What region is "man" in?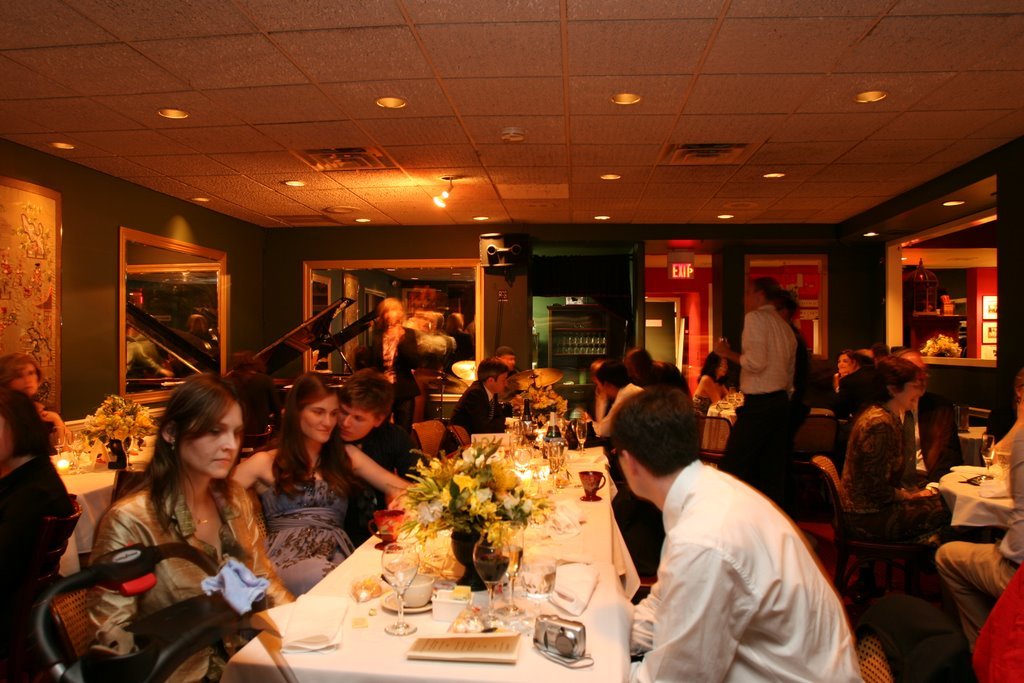
locate(875, 342, 893, 359).
